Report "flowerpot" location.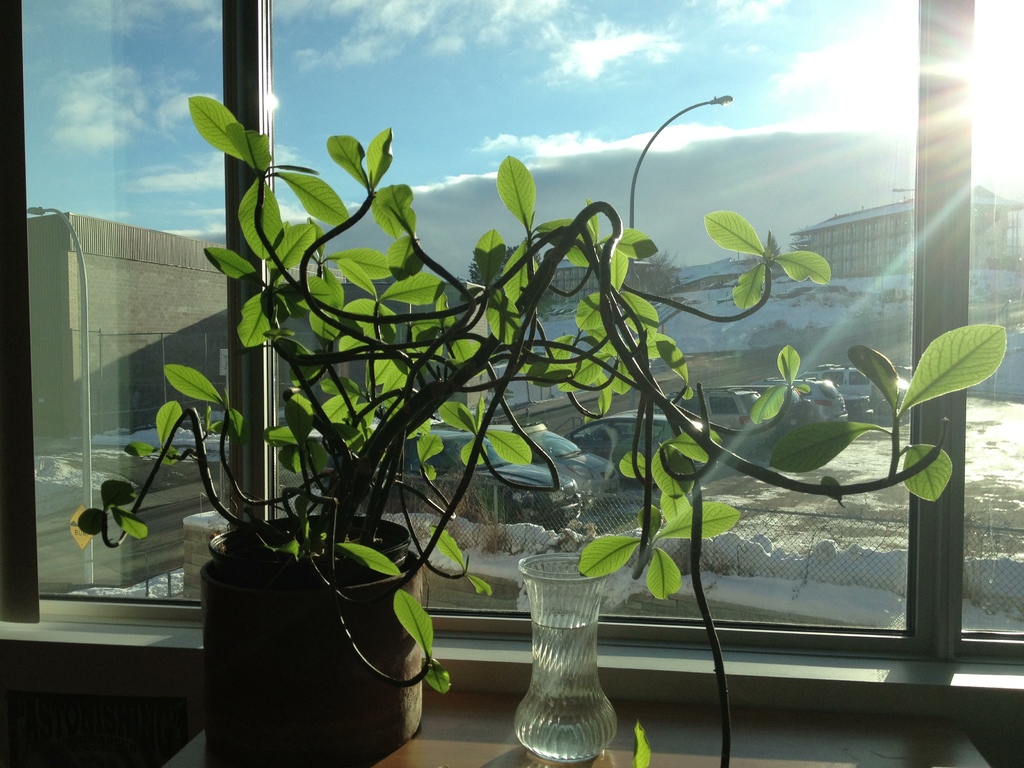
Report: l=201, t=509, r=429, b=757.
